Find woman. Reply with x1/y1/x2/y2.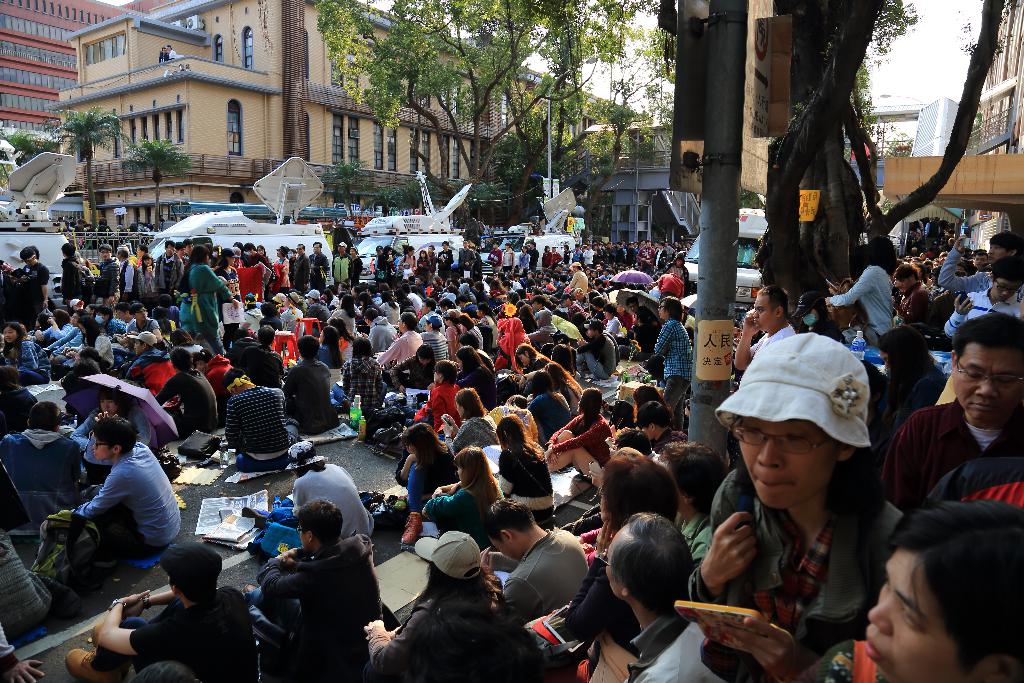
357/525/525/682.
